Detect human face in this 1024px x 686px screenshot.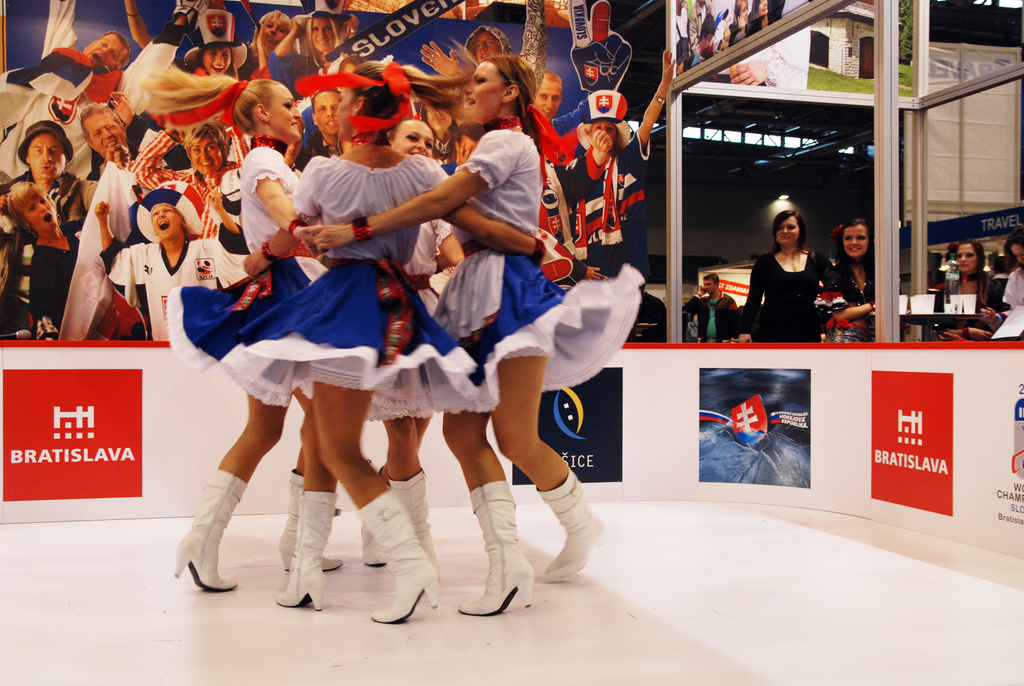
Detection: {"left": 772, "top": 212, "right": 796, "bottom": 246}.
